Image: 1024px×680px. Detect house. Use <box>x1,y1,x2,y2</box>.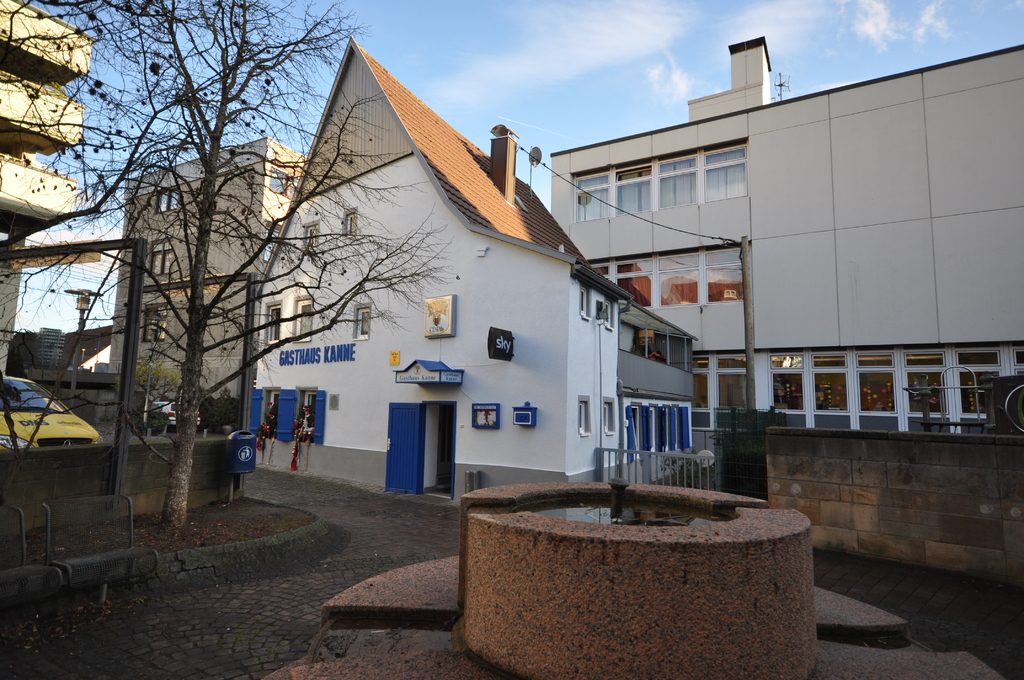
<box>241,35,700,524</box>.
